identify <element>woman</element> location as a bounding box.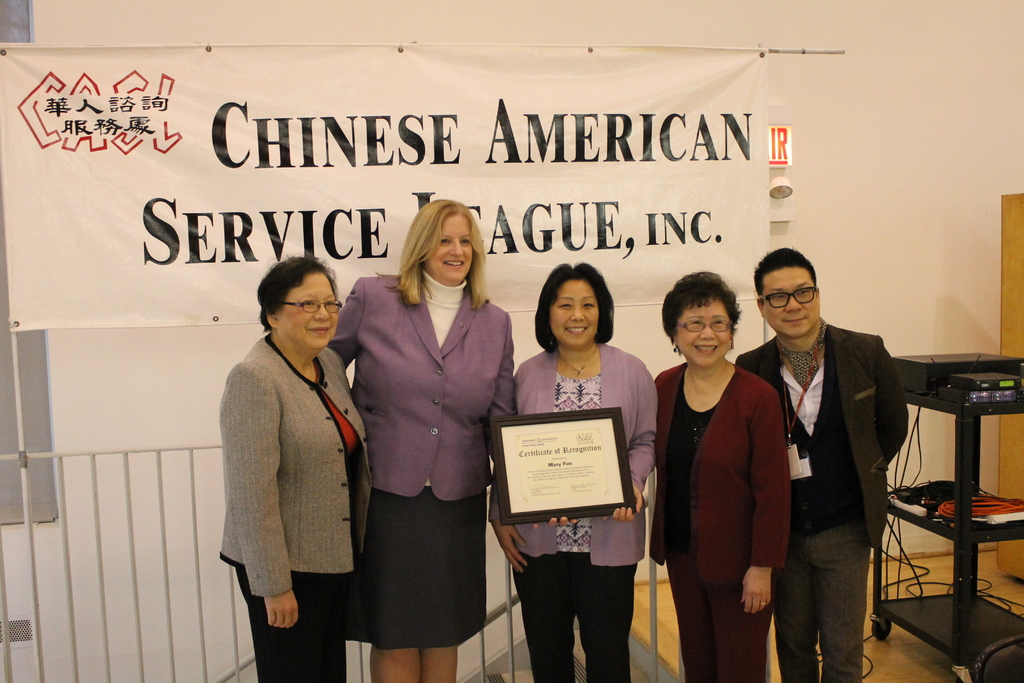
{"x1": 655, "y1": 272, "x2": 799, "y2": 682}.
